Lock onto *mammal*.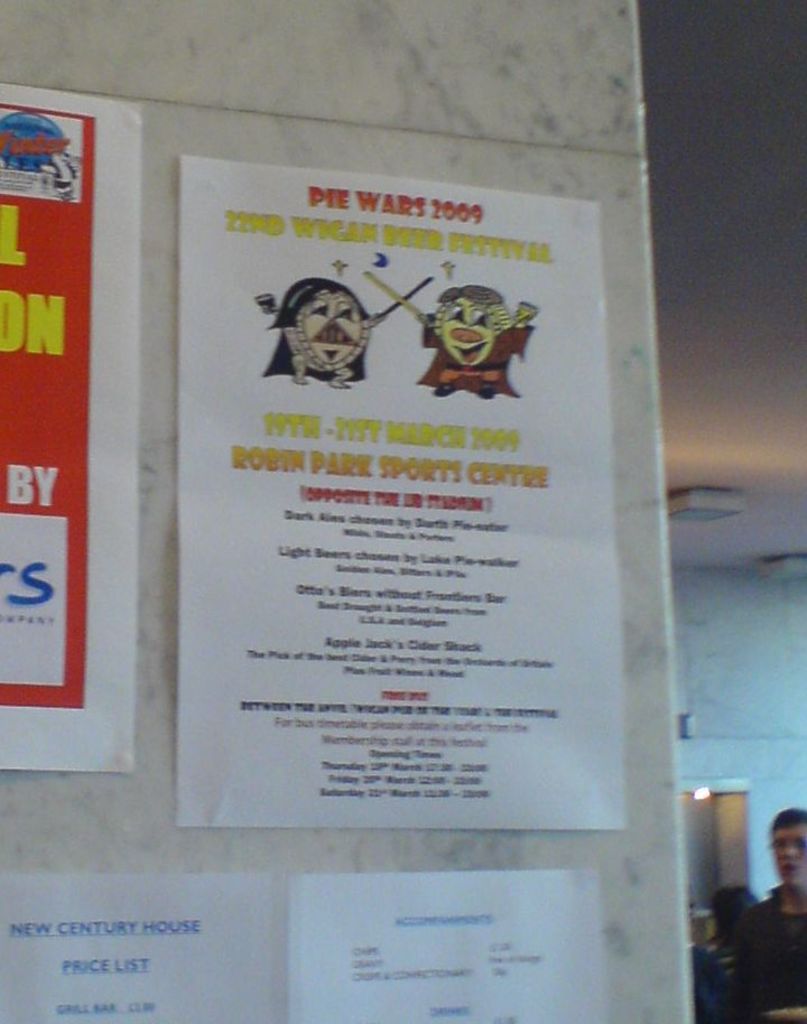
Locked: (x1=686, y1=882, x2=763, y2=1023).
